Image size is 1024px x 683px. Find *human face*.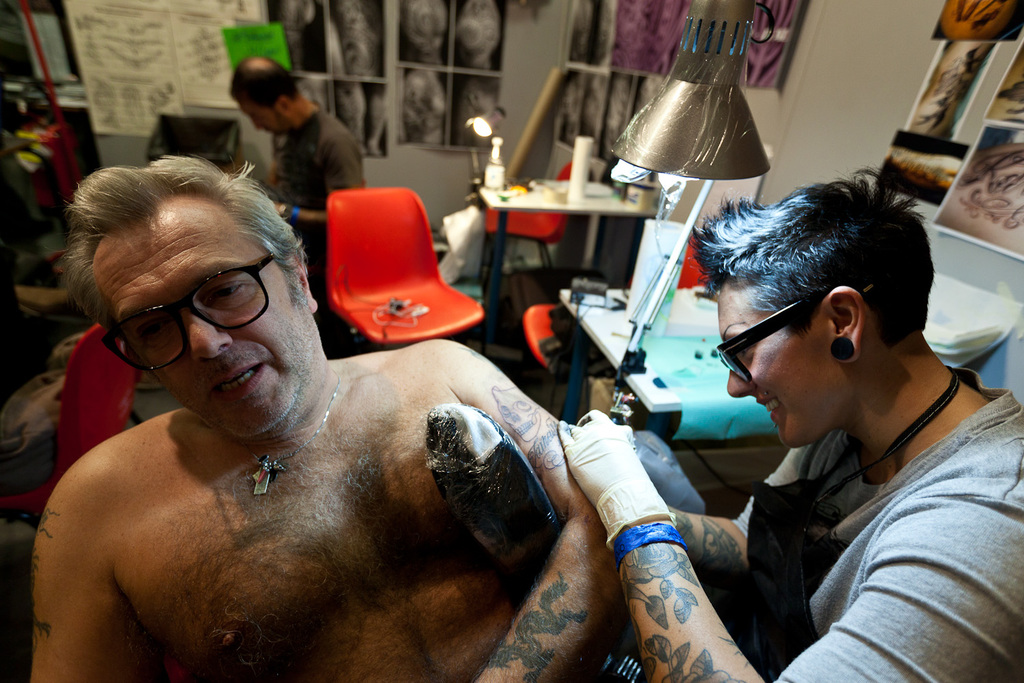
x1=91, y1=193, x2=319, y2=438.
